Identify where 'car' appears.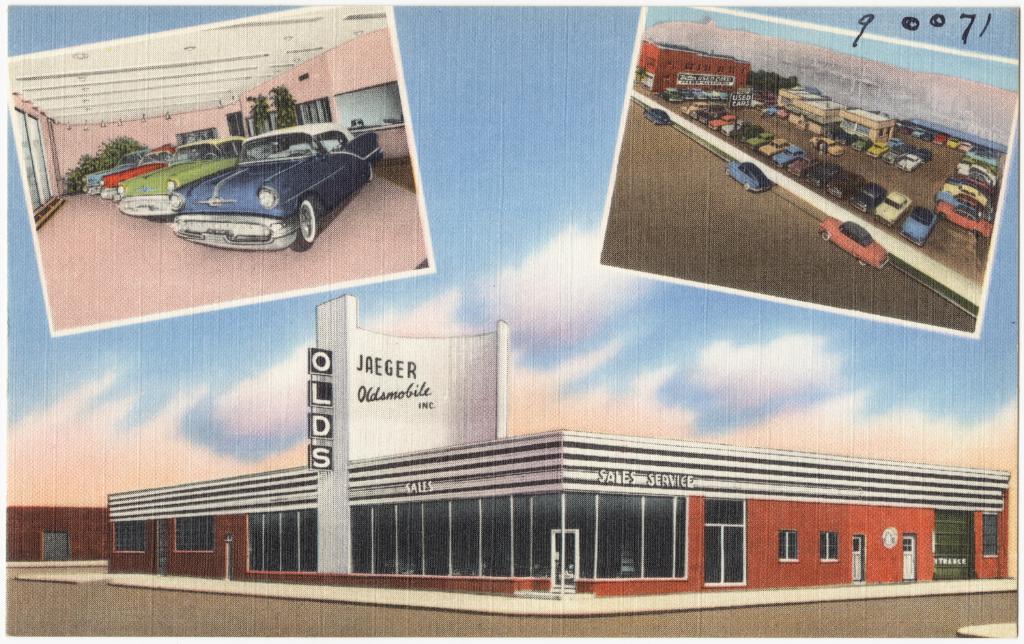
Appears at 646/106/674/129.
